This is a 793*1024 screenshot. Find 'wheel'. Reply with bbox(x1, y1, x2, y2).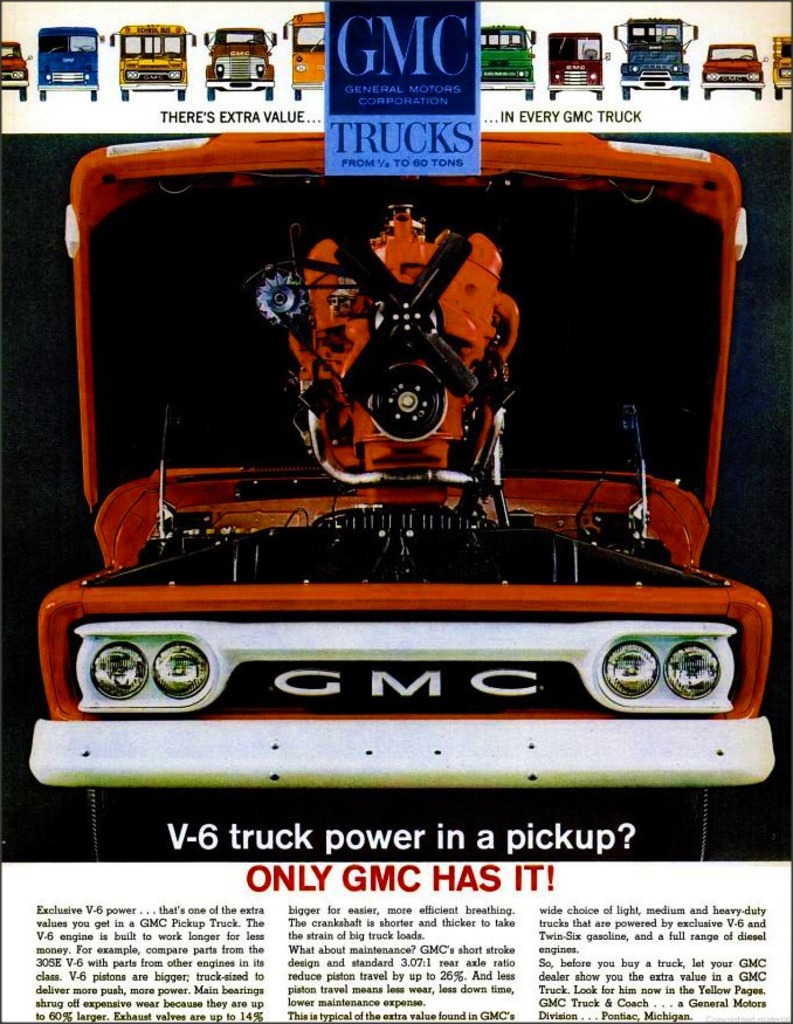
bbox(42, 90, 50, 97).
